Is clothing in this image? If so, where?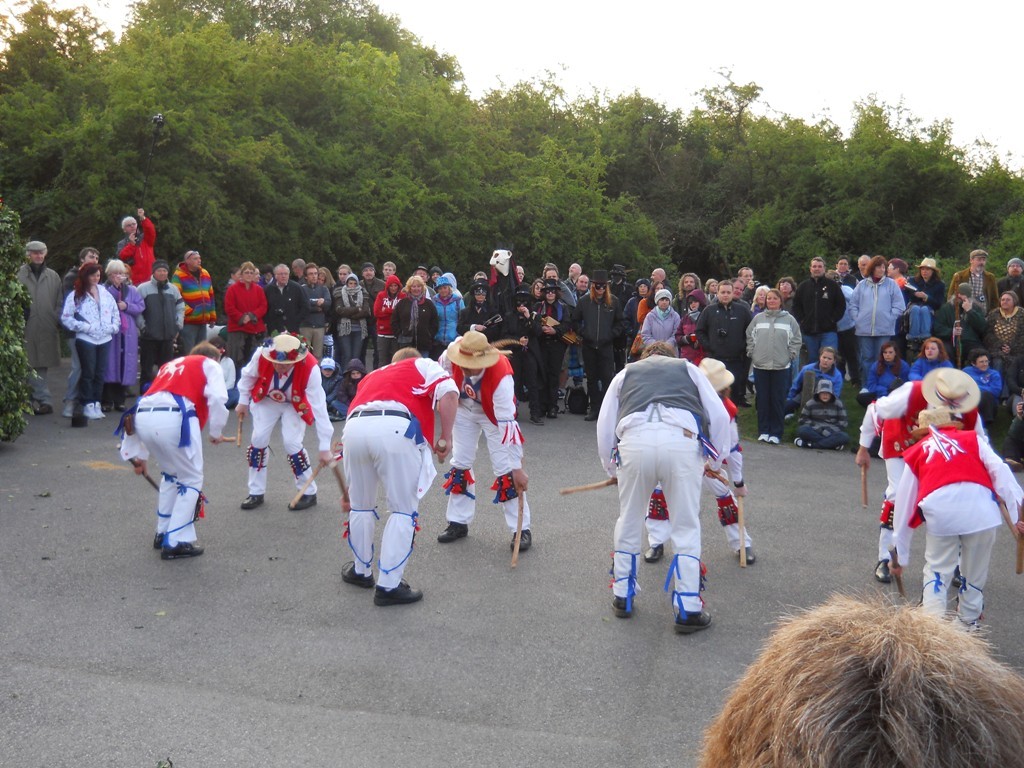
Yes, at <region>233, 344, 335, 497</region>.
